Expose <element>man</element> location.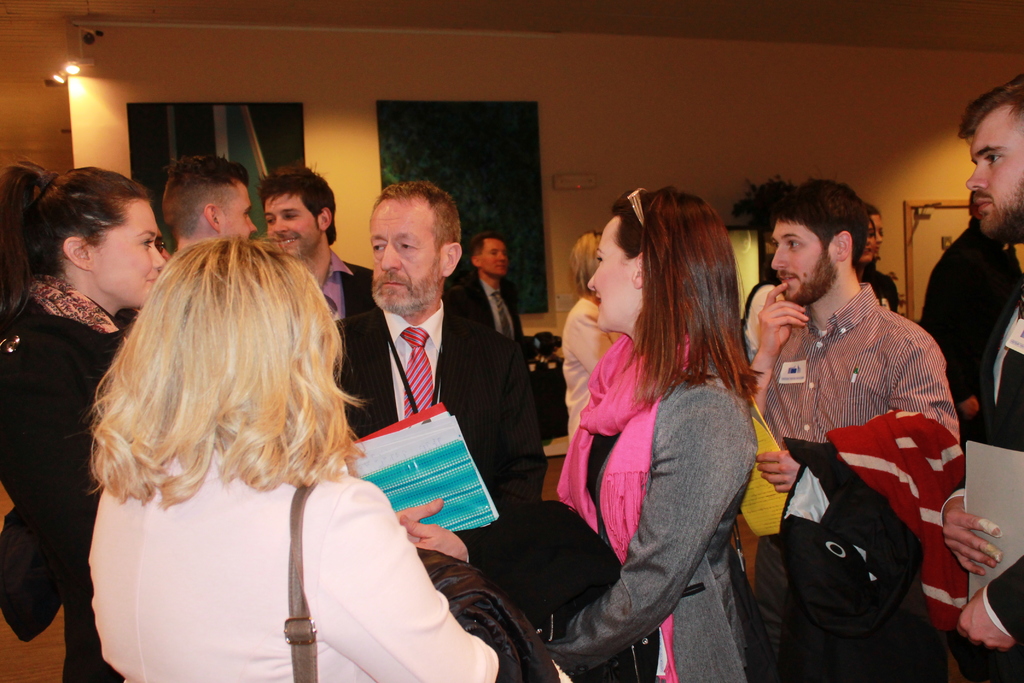
Exposed at detection(937, 67, 1023, 682).
